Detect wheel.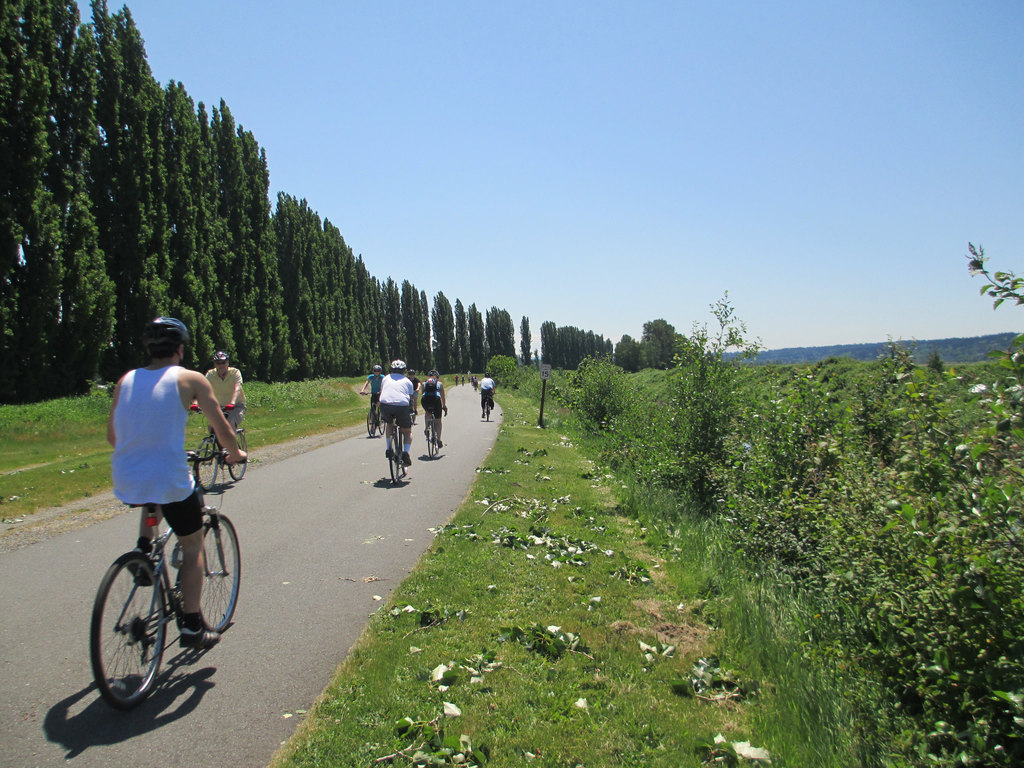
Detected at x1=402, y1=465, x2=410, y2=475.
